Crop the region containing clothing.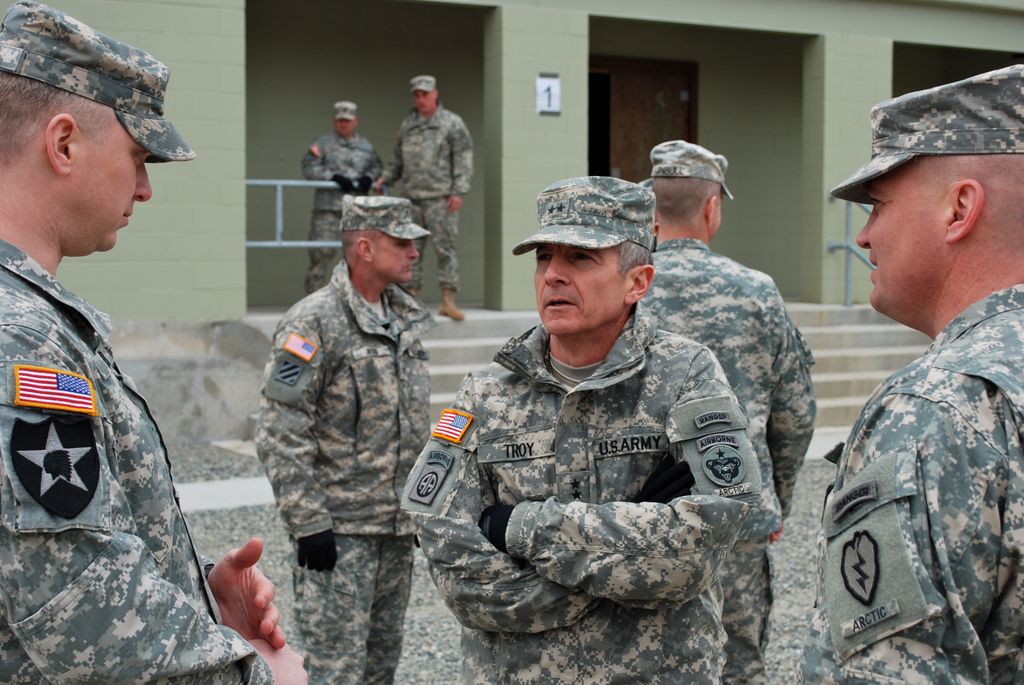
Crop region: (left=306, top=131, right=381, bottom=292).
